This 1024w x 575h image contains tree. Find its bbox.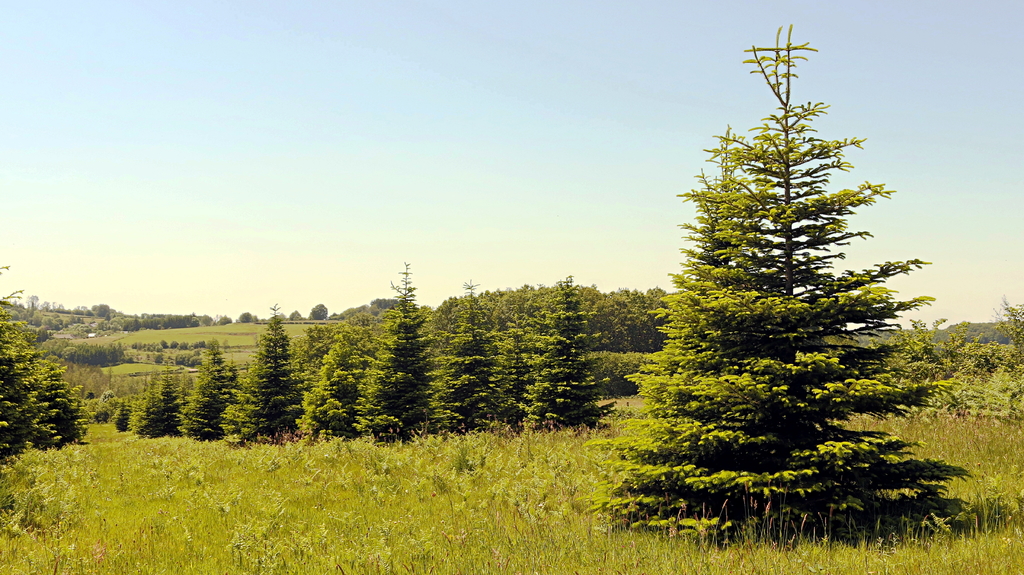
x1=591, y1=9, x2=995, y2=542.
